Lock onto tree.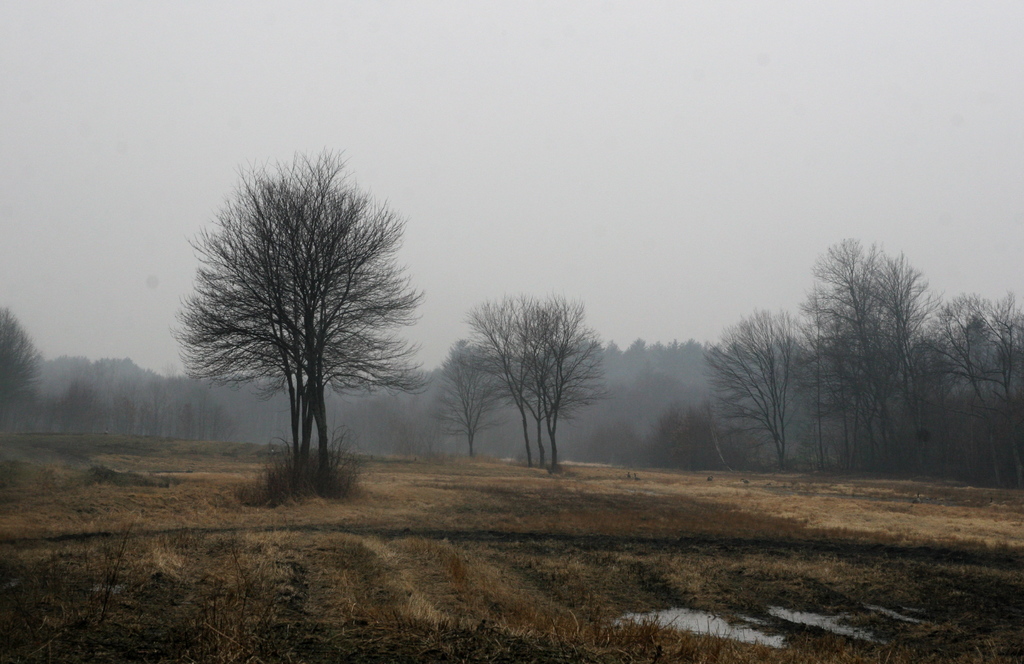
Locked: (600, 337, 716, 396).
